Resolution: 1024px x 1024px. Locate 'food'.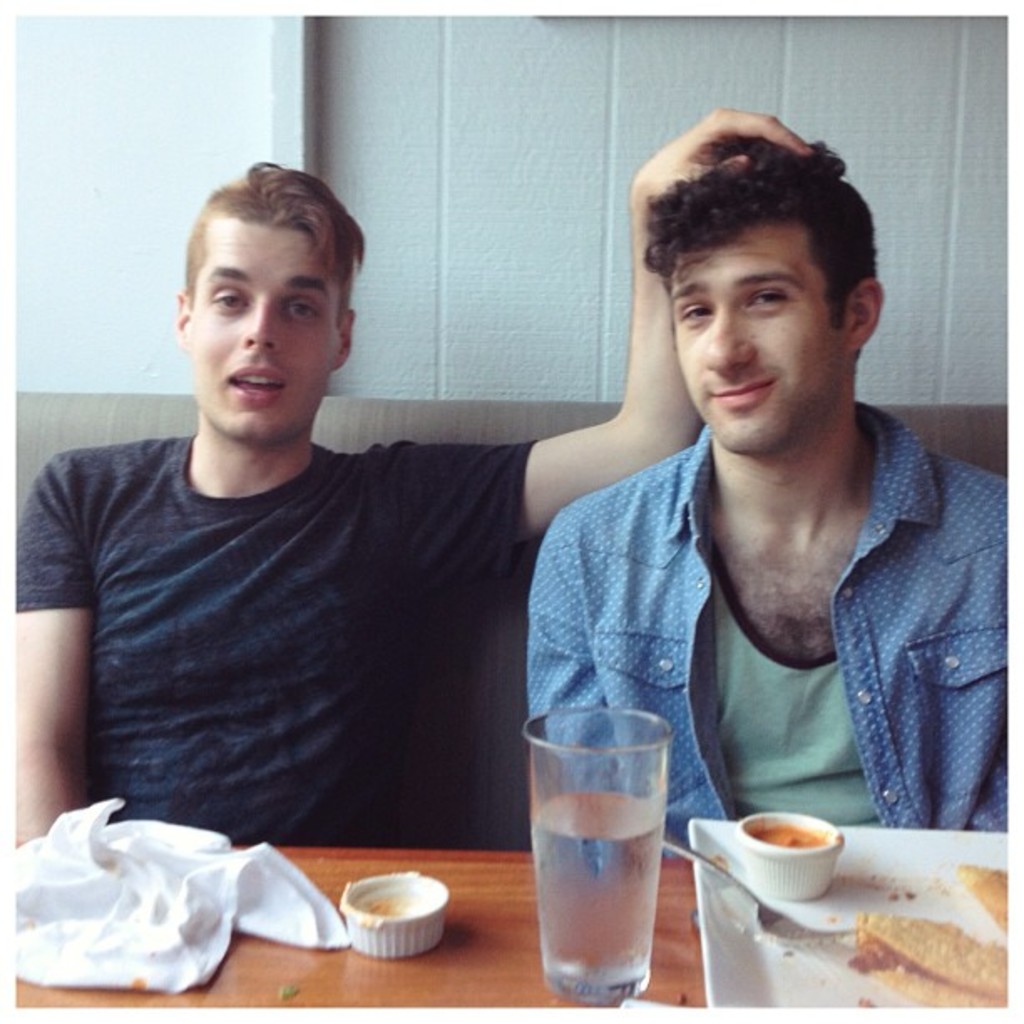
region(852, 872, 1002, 997).
